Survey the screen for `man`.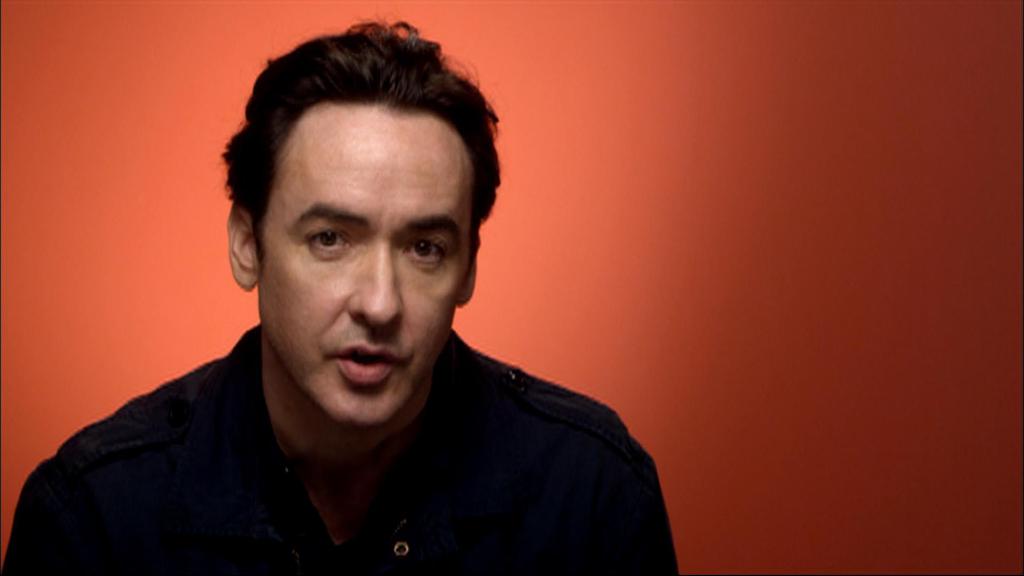
Survey found: crop(8, 19, 678, 575).
